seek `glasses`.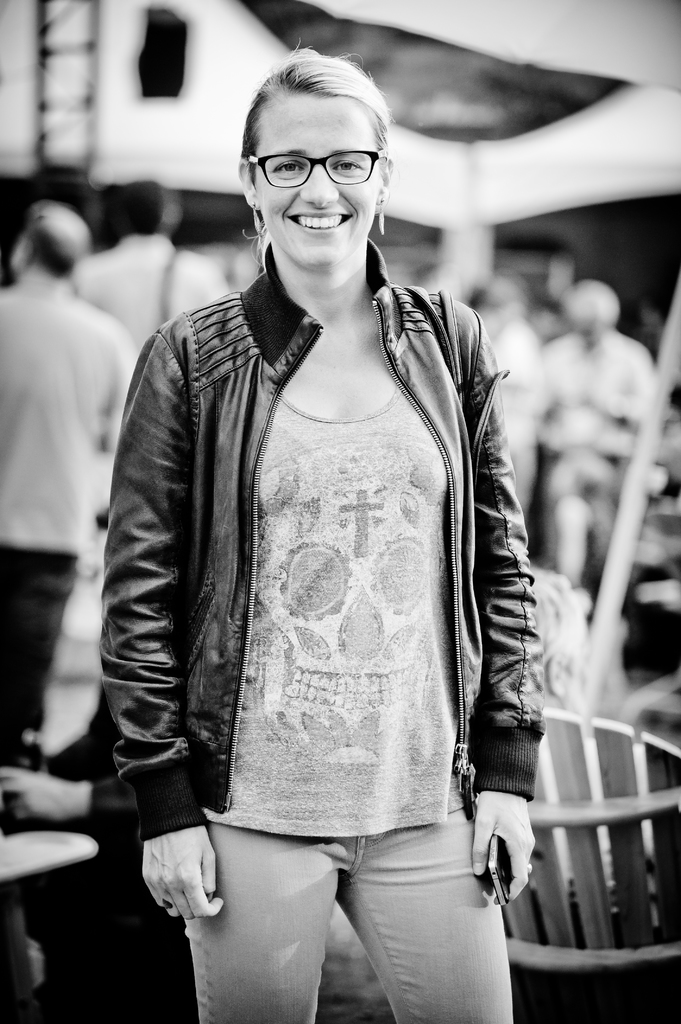
{"left": 240, "top": 136, "right": 380, "bottom": 188}.
